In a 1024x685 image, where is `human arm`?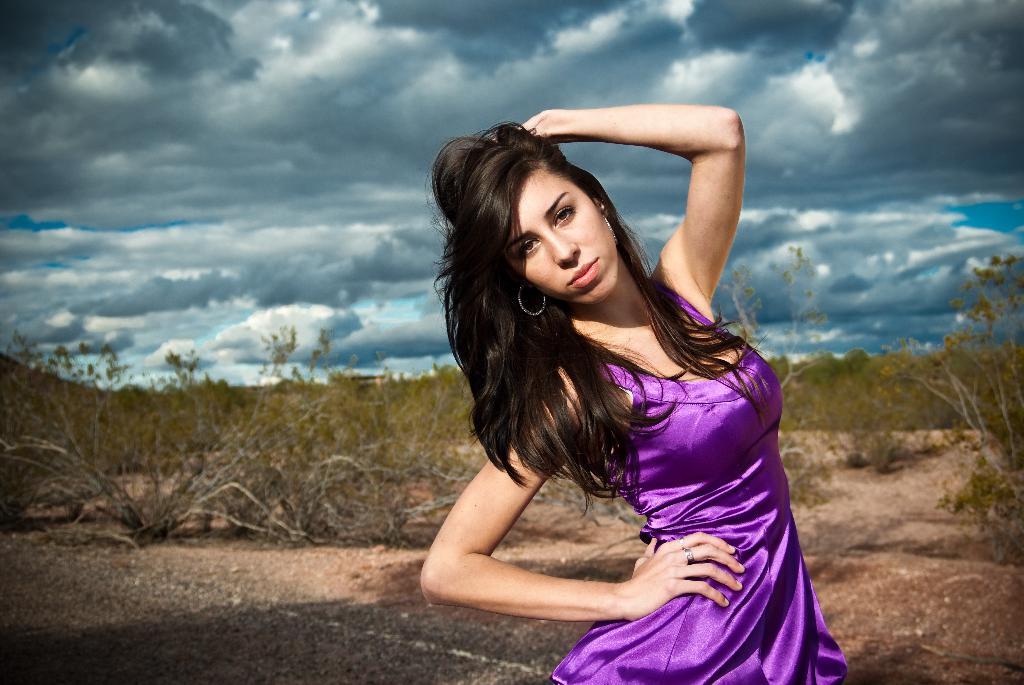
select_region(416, 368, 745, 628).
